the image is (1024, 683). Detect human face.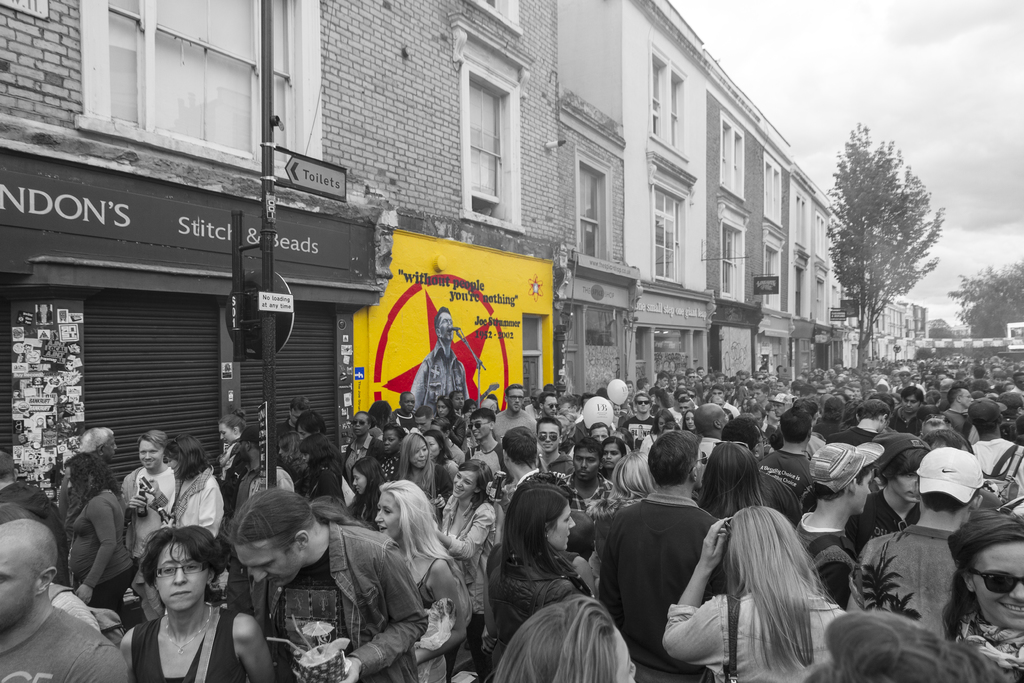
Detection: {"x1": 886, "y1": 473, "x2": 920, "y2": 504}.
